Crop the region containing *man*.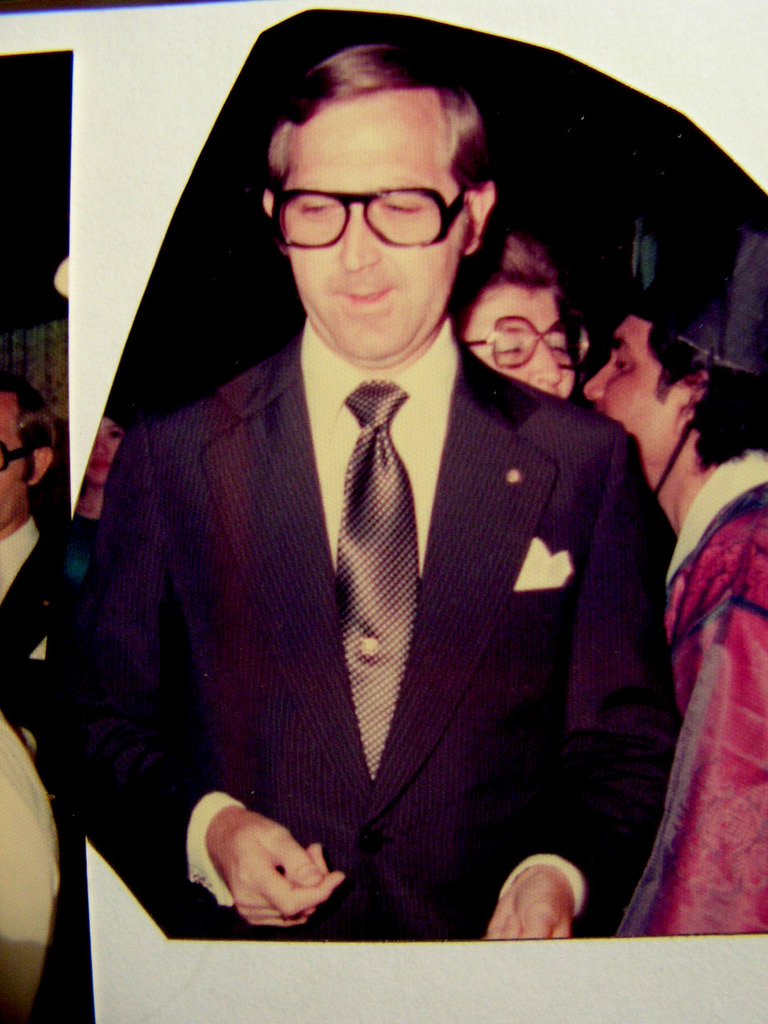
Crop region: rect(0, 363, 59, 1004).
